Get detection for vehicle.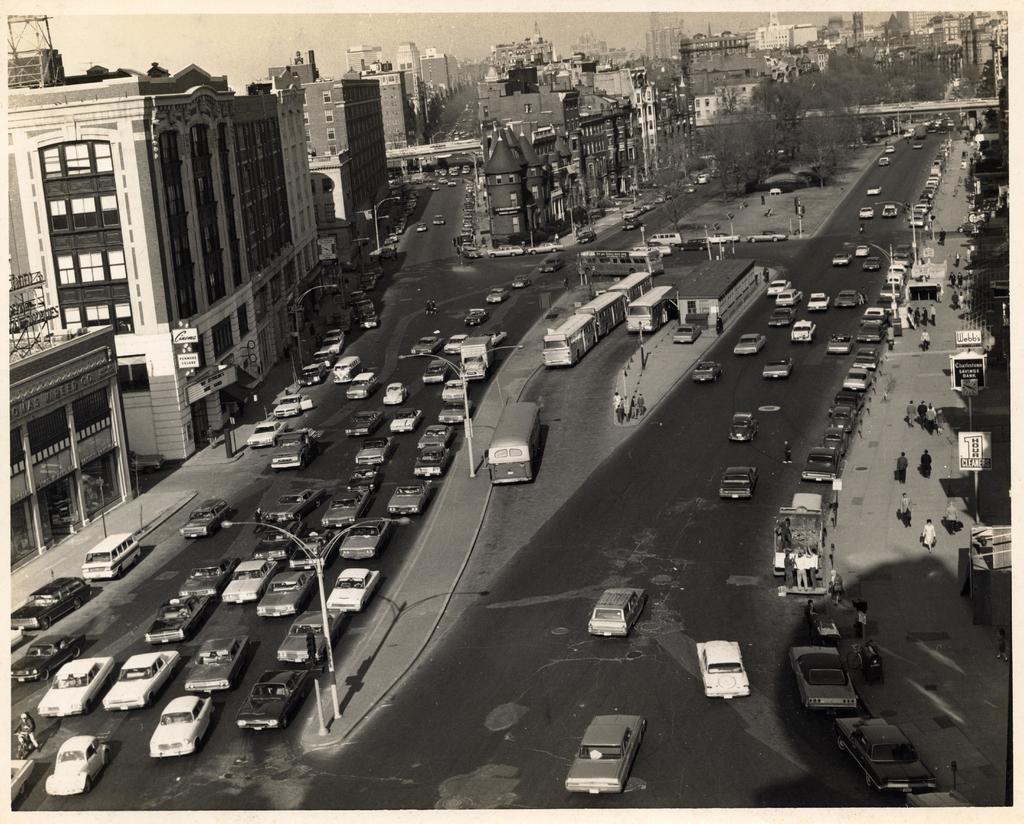
Detection: locate(837, 710, 934, 795).
